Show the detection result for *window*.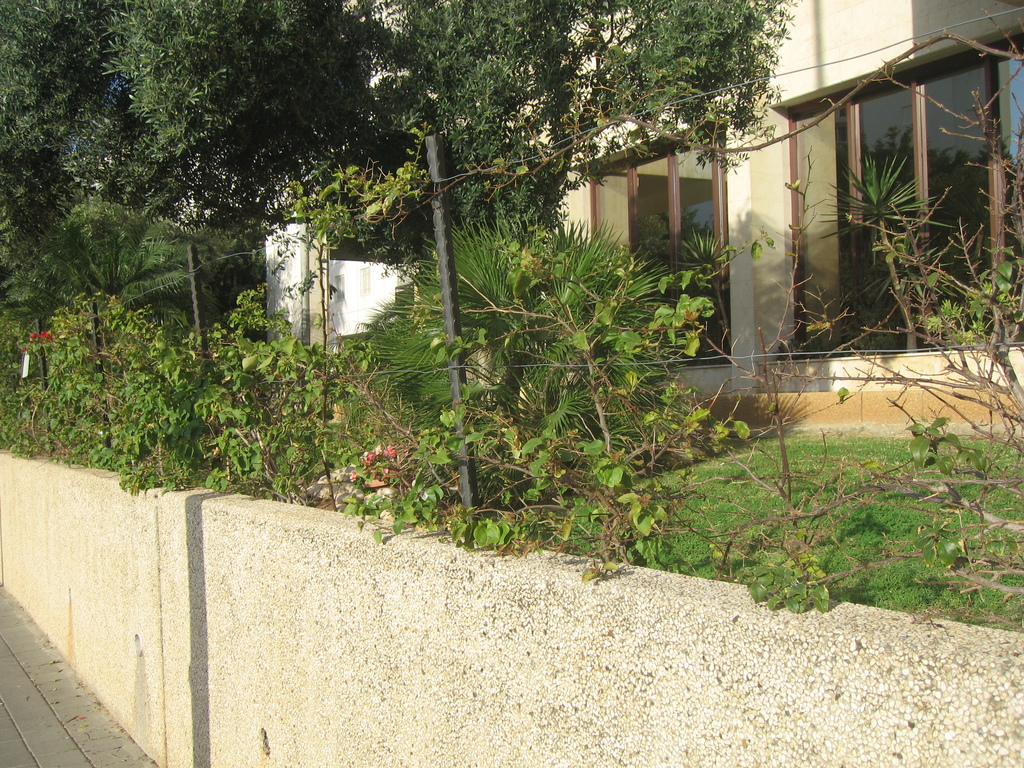
577/127/729/371.
